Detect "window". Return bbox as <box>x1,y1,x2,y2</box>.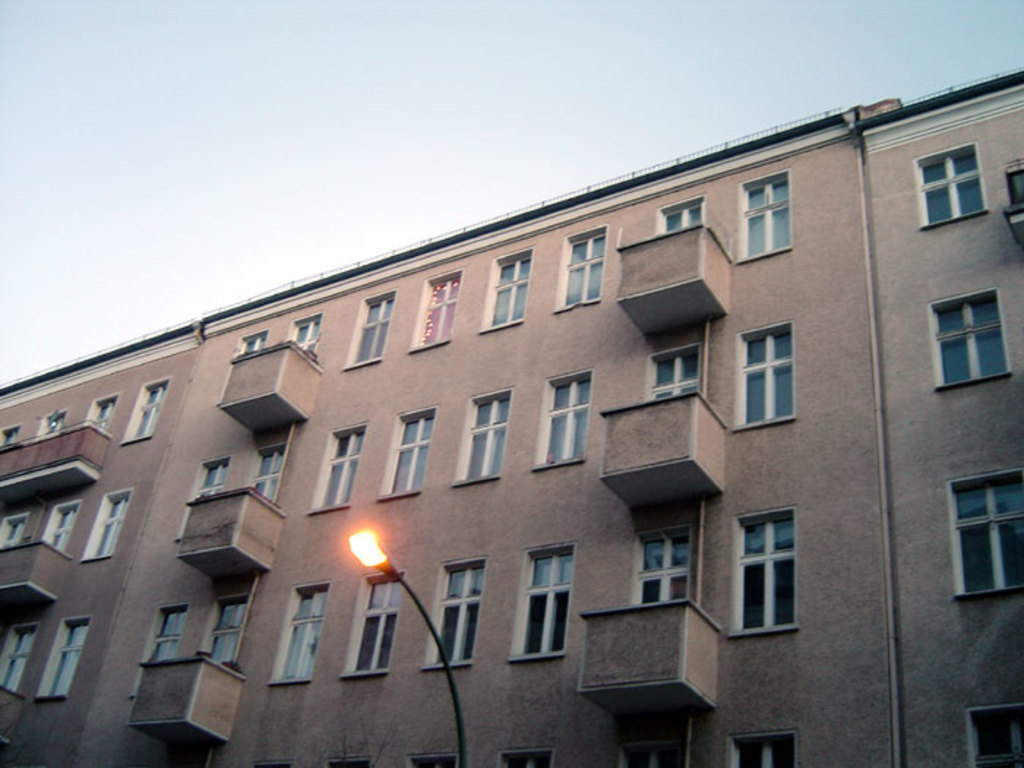
<box>923,282,1015,388</box>.
